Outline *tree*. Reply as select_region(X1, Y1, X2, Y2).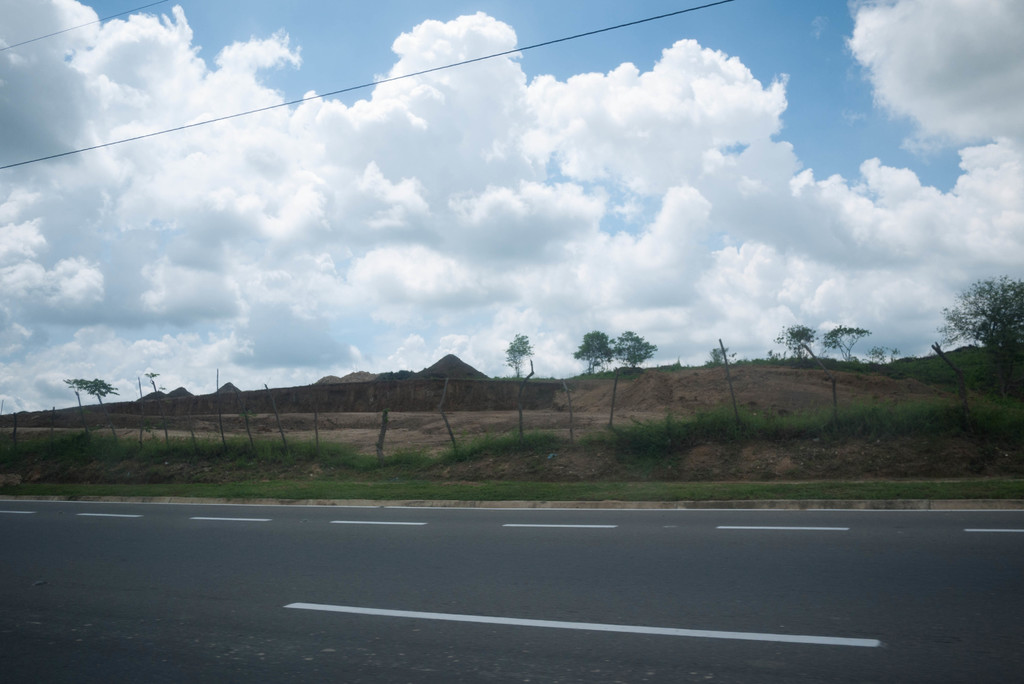
select_region(937, 255, 1023, 410).
